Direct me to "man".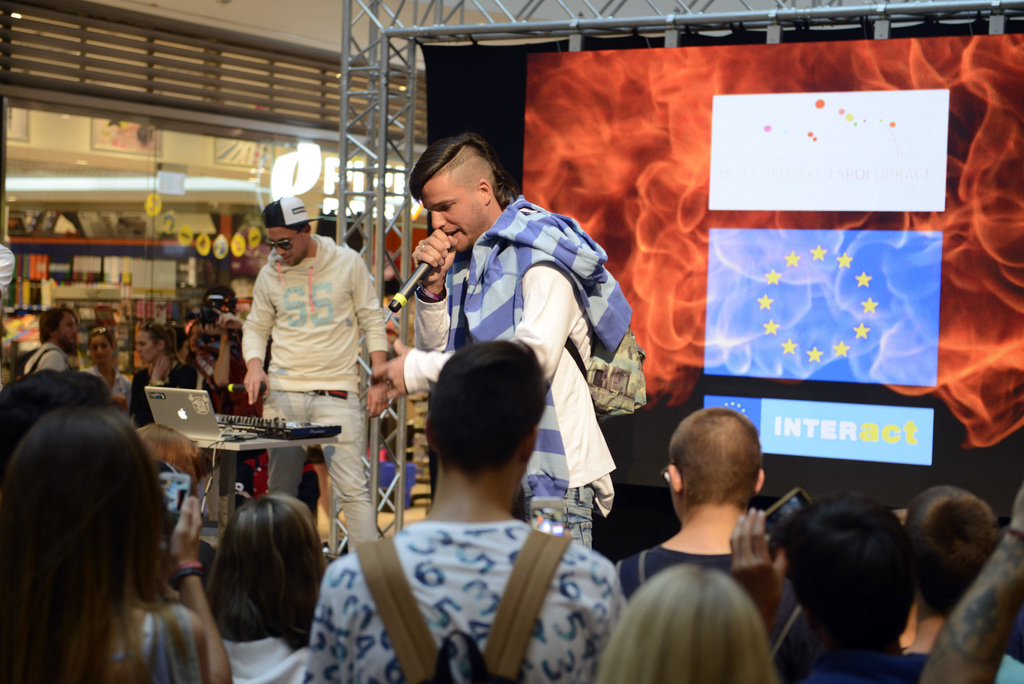
Direction: BBox(244, 195, 385, 550).
